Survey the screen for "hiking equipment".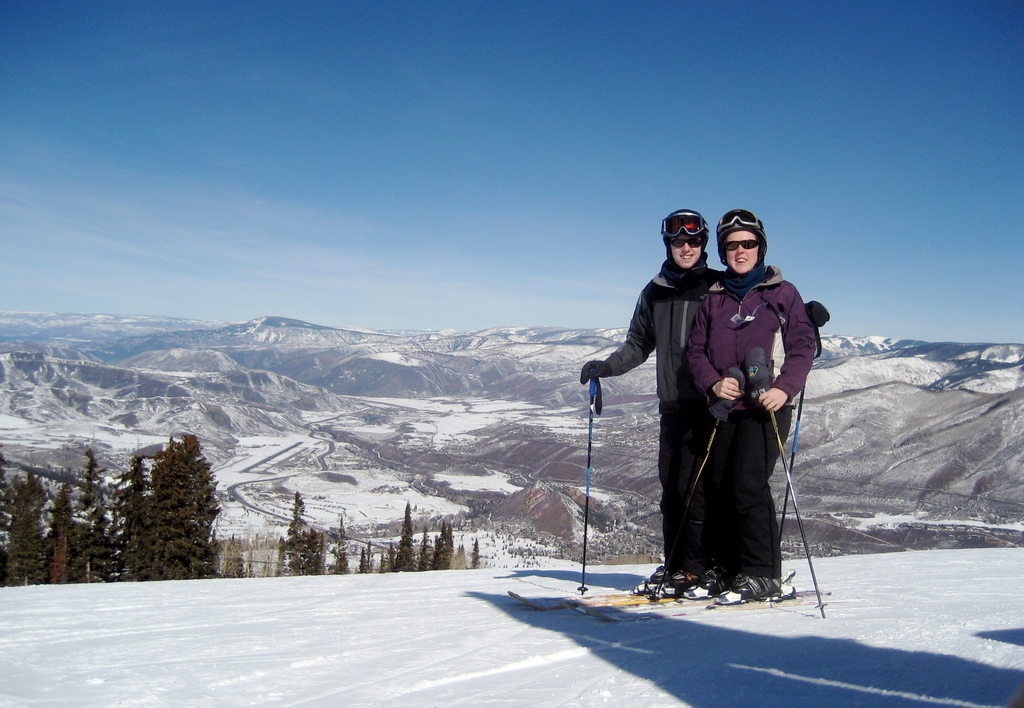
Survey found: (left=715, top=202, right=769, bottom=276).
